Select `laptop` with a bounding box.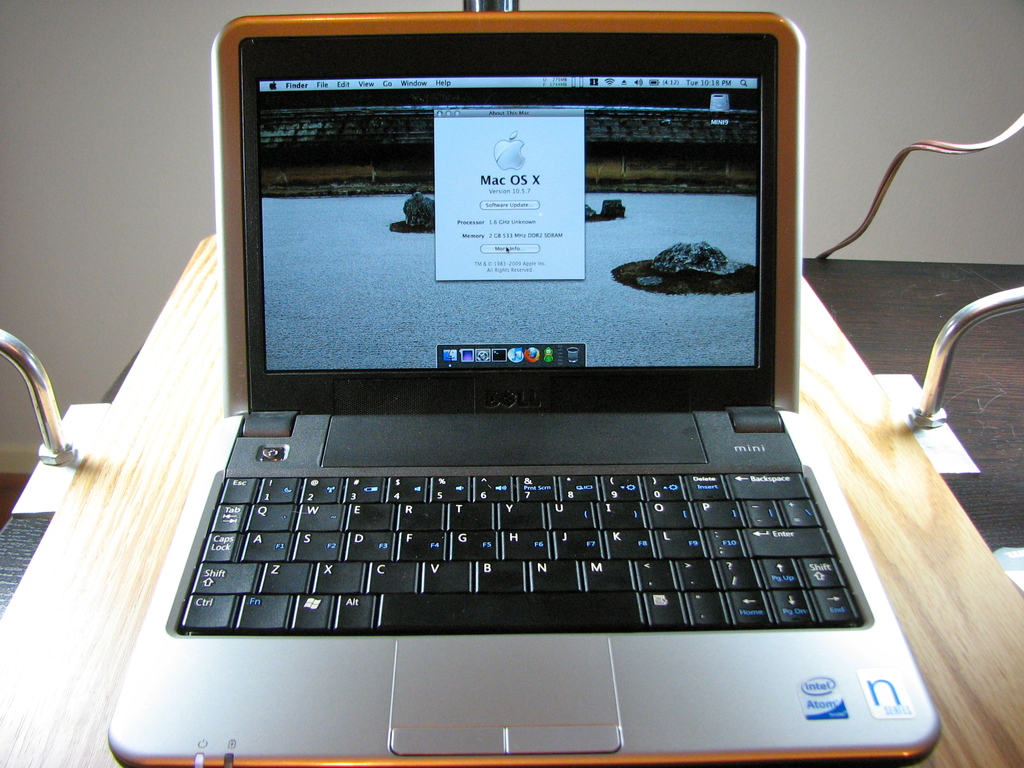
106 5 939 767.
